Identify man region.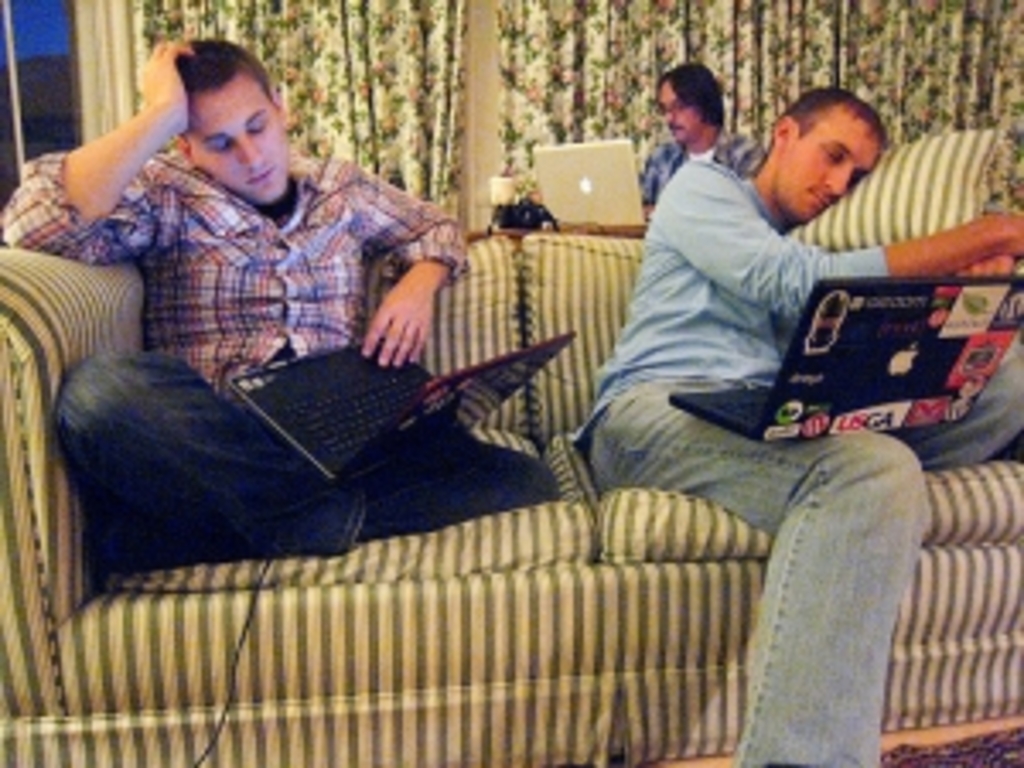
Region: [638, 61, 765, 225].
